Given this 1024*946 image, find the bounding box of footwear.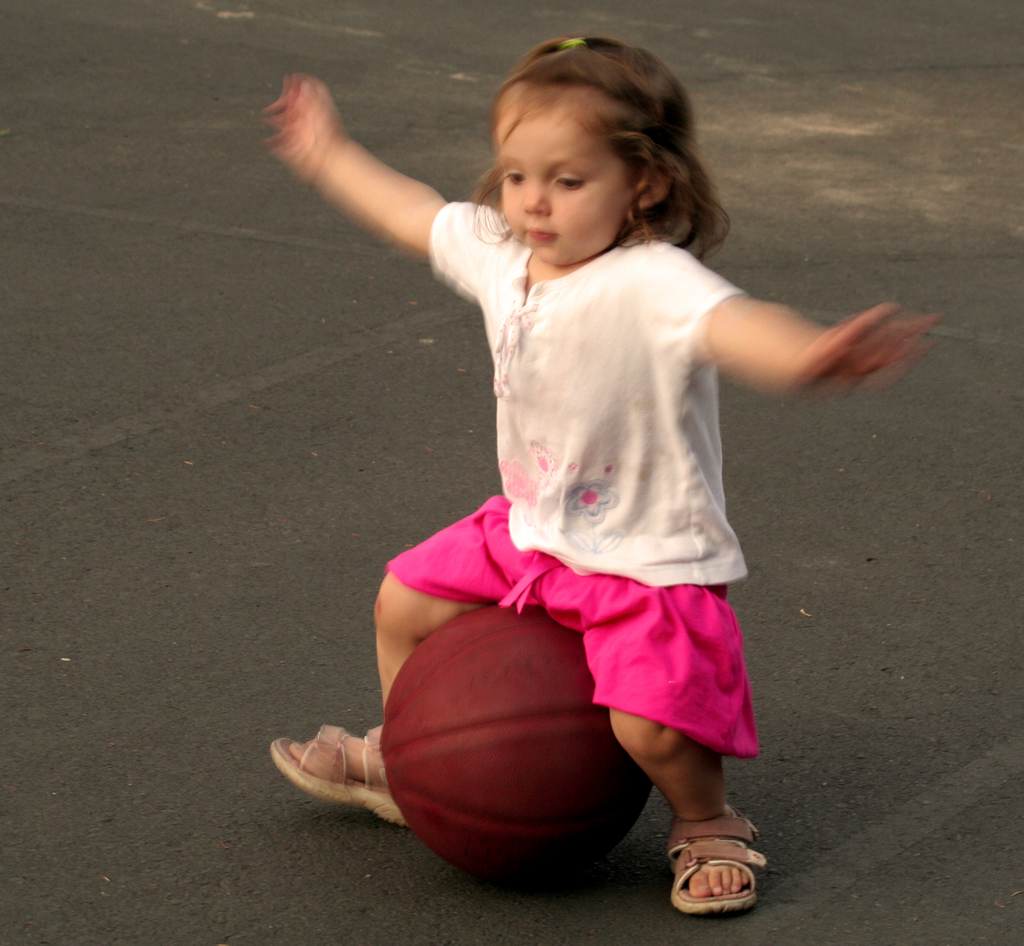
x1=262, y1=722, x2=408, y2=822.
